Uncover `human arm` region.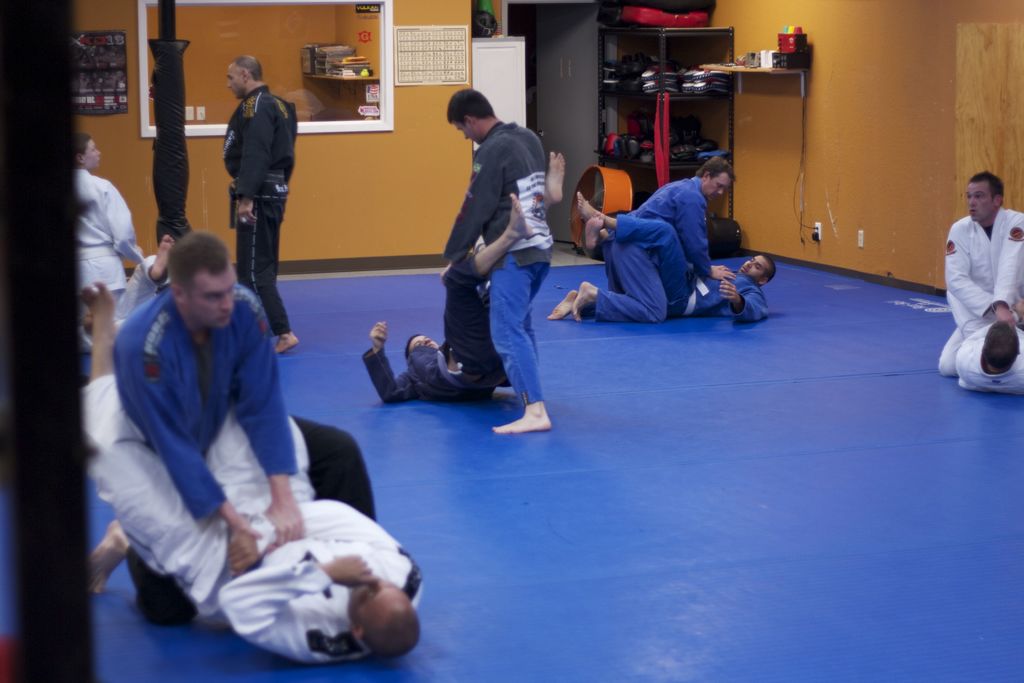
Uncovered: <box>677,193,727,283</box>.
